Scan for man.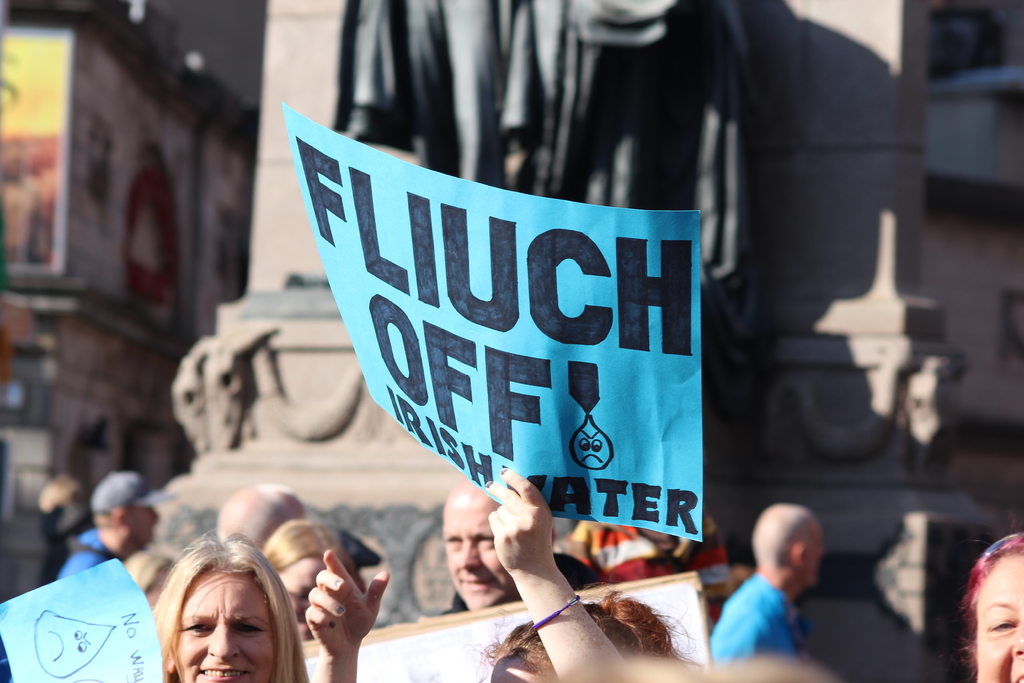
Scan result: bbox=[714, 497, 820, 659].
